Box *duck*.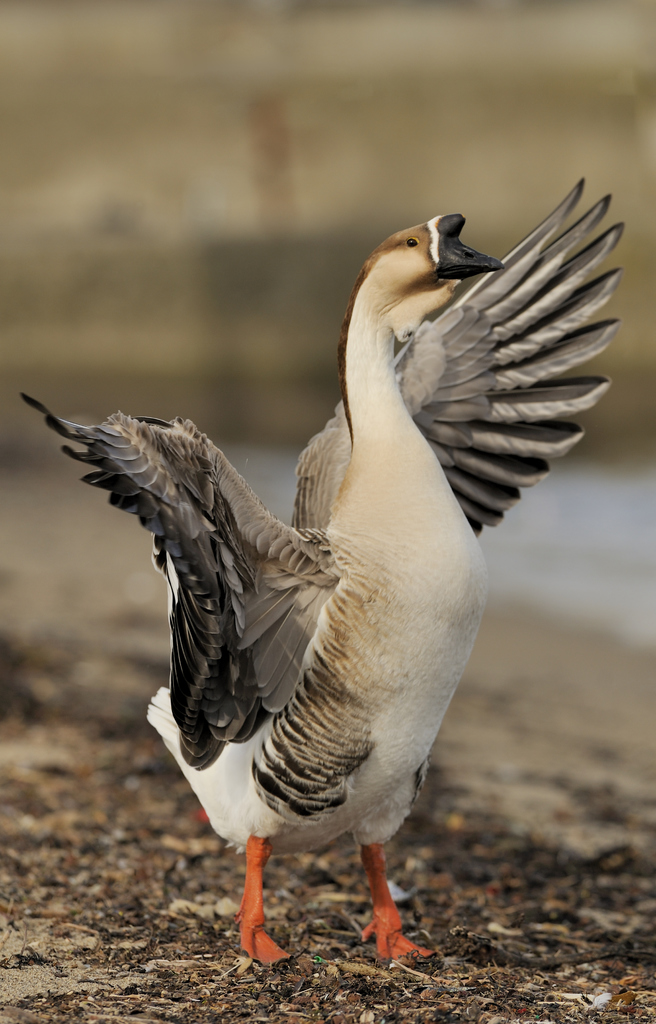
box(33, 189, 564, 1000).
